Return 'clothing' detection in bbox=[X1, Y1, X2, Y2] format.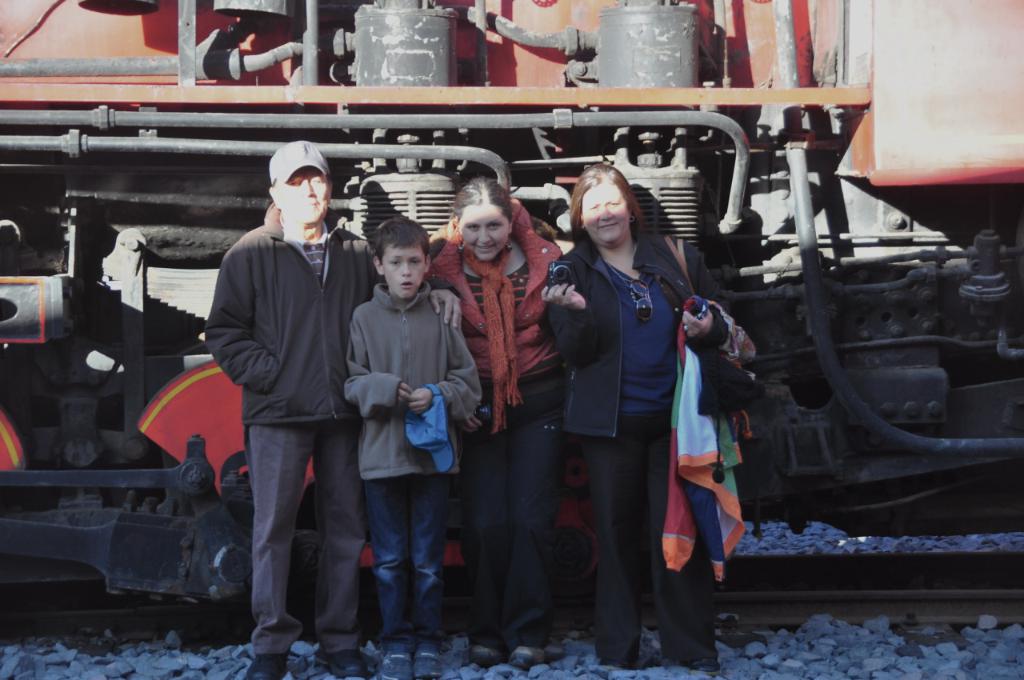
bbox=[211, 195, 386, 638].
